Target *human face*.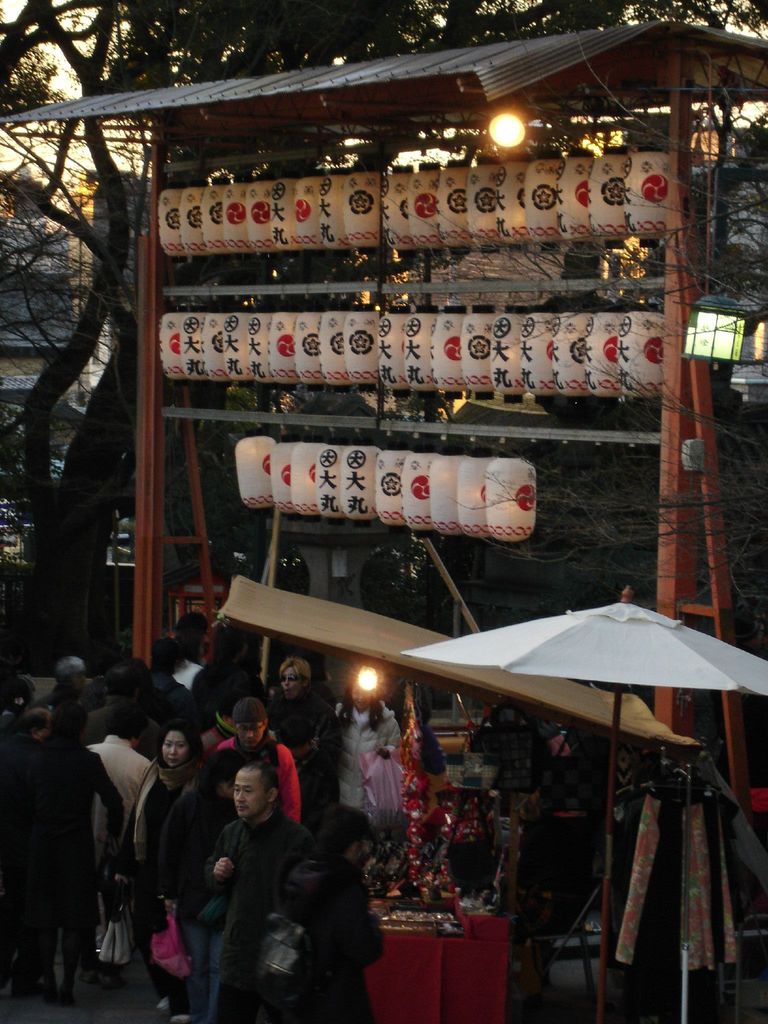
Target region: select_region(163, 731, 189, 767).
